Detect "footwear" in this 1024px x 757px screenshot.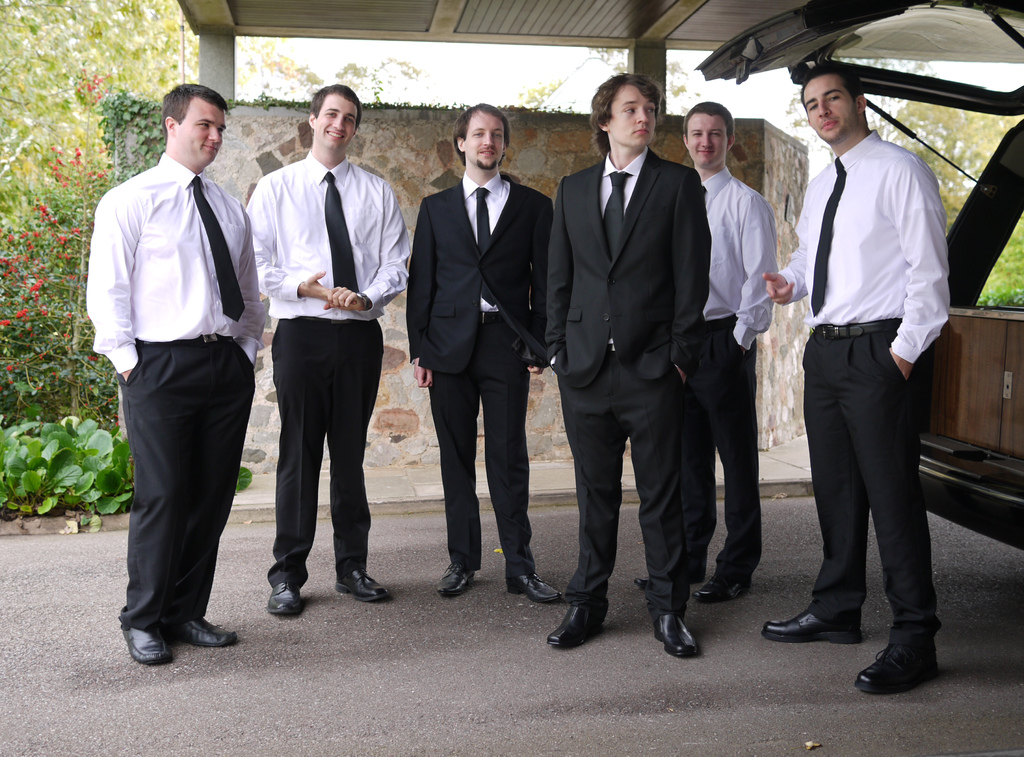
Detection: 504:570:557:605.
